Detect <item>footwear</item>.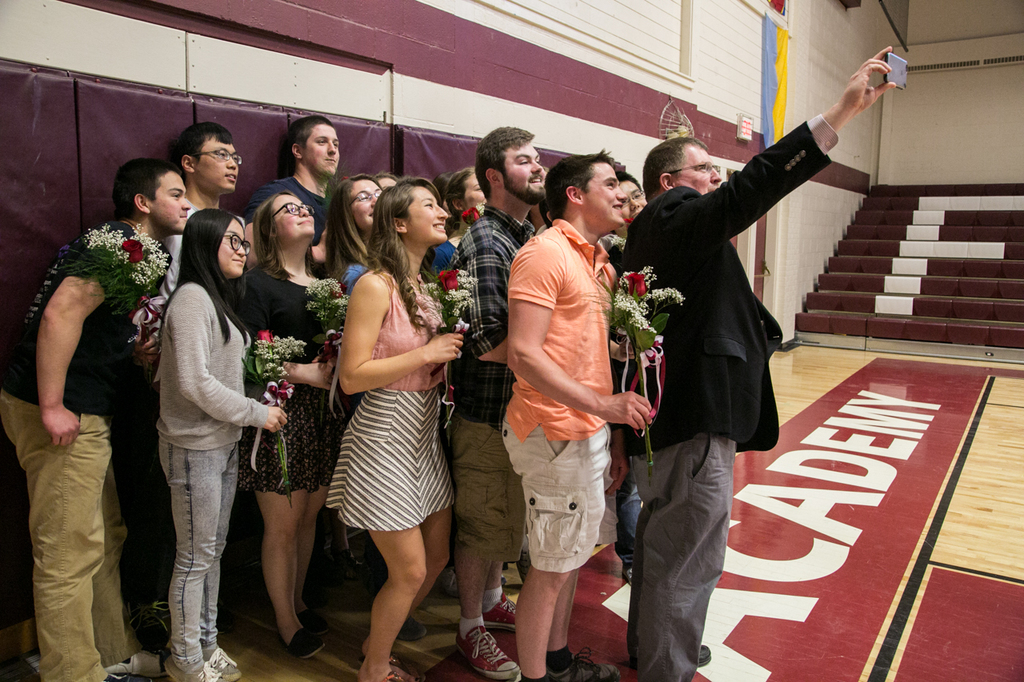
Detected at detection(432, 566, 462, 594).
